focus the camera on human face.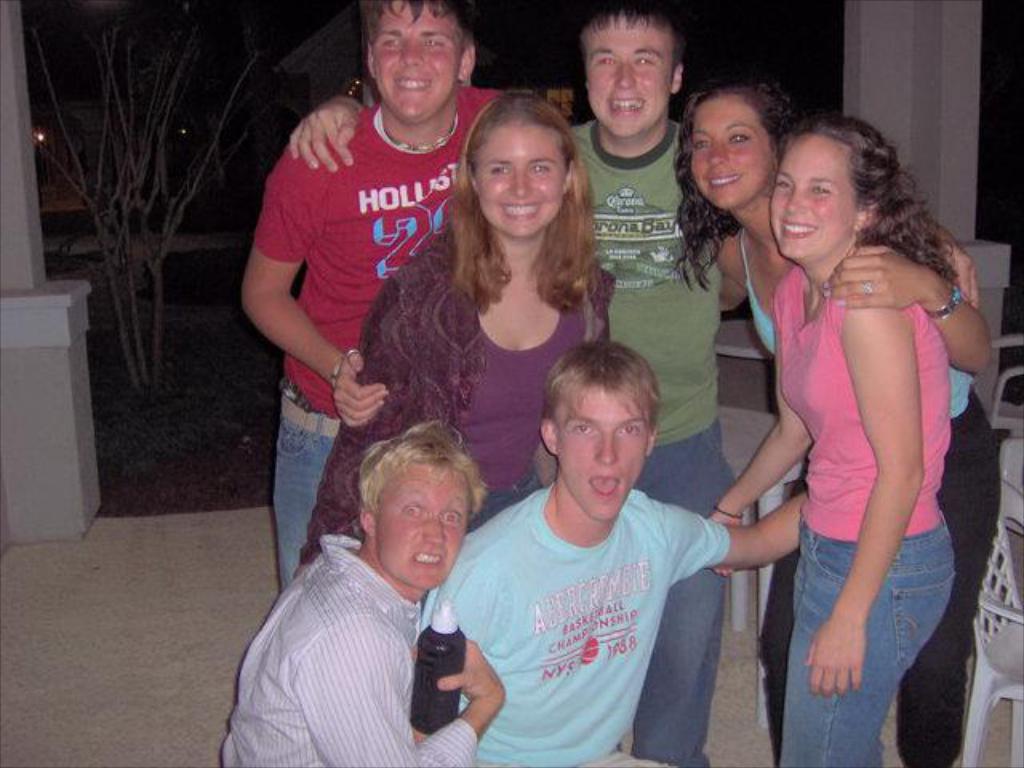
Focus region: 582,11,675,136.
